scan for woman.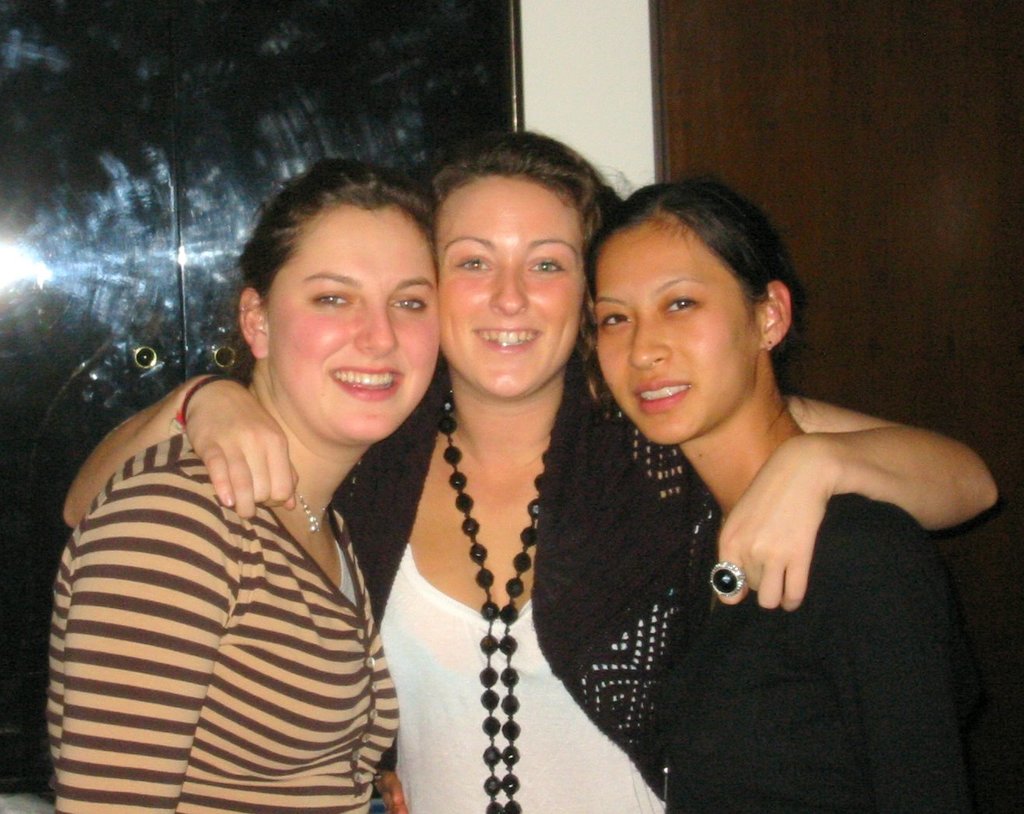
Scan result: {"x1": 62, "y1": 128, "x2": 1023, "y2": 813}.
